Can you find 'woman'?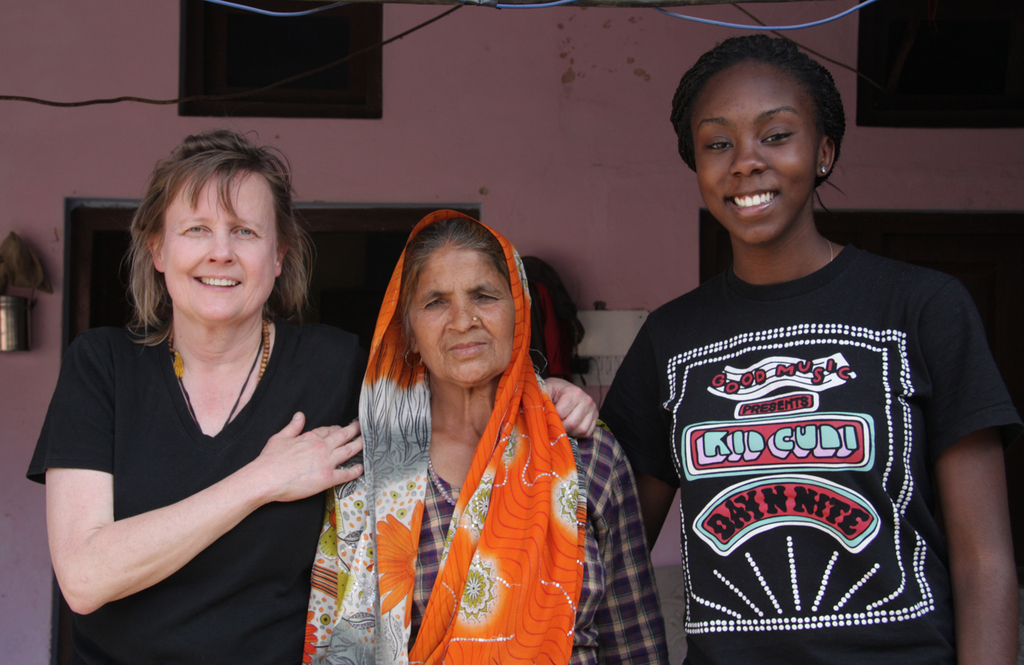
Yes, bounding box: left=588, top=34, right=1023, bottom=664.
